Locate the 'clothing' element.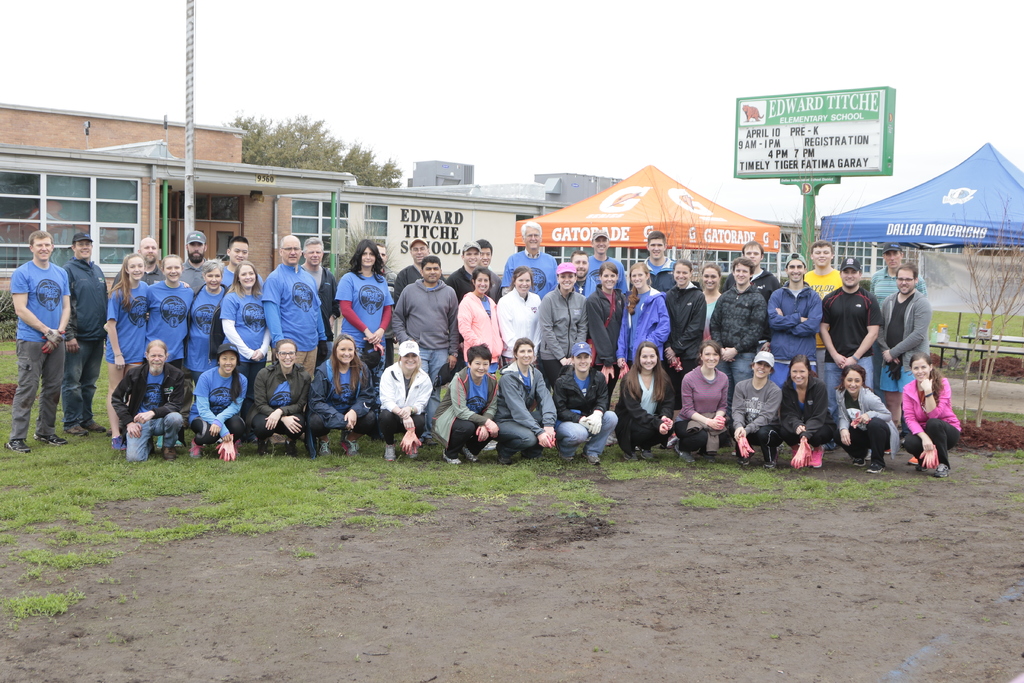
Element bbox: <box>619,289,668,375</box>.
